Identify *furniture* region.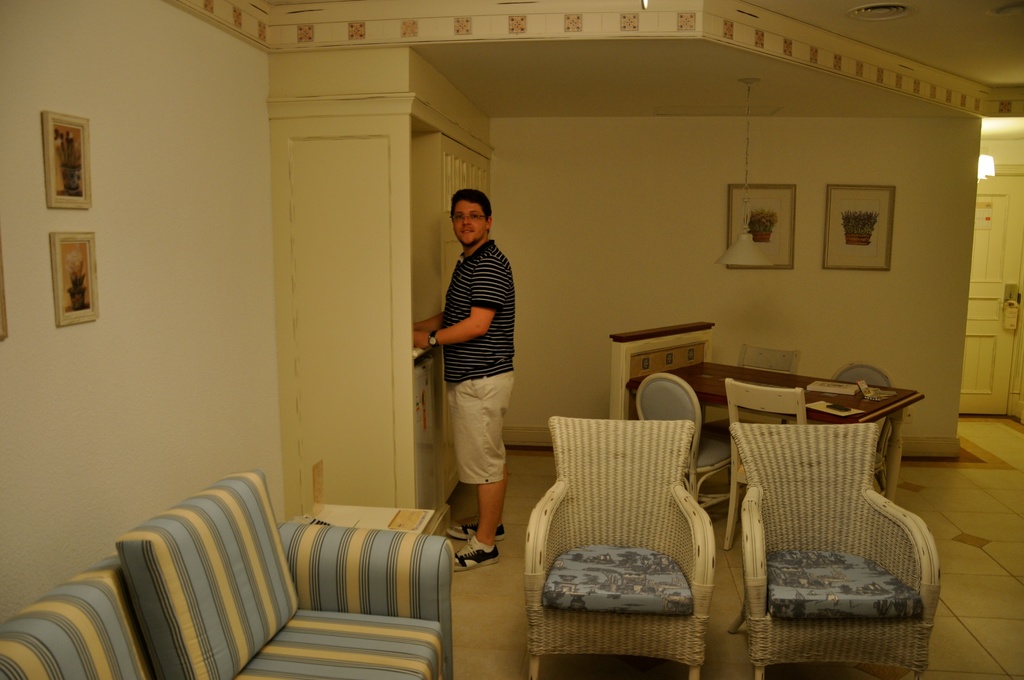
Region: left=607, top=320, right=717, bottom=419.
